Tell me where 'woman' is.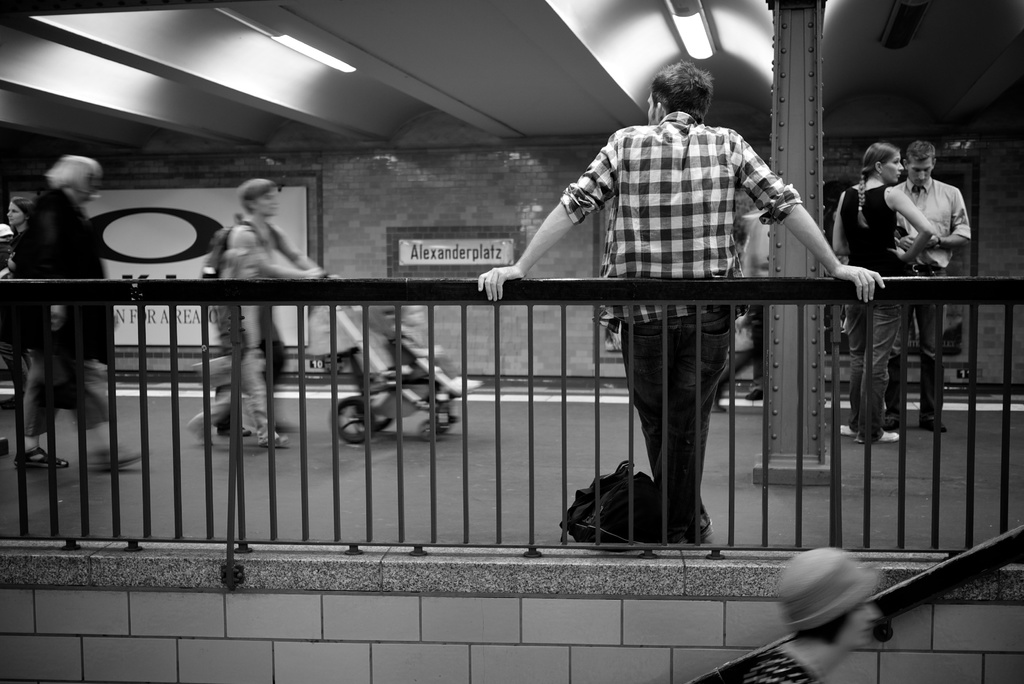
'woman' is at (0, 187, 33, 406).
